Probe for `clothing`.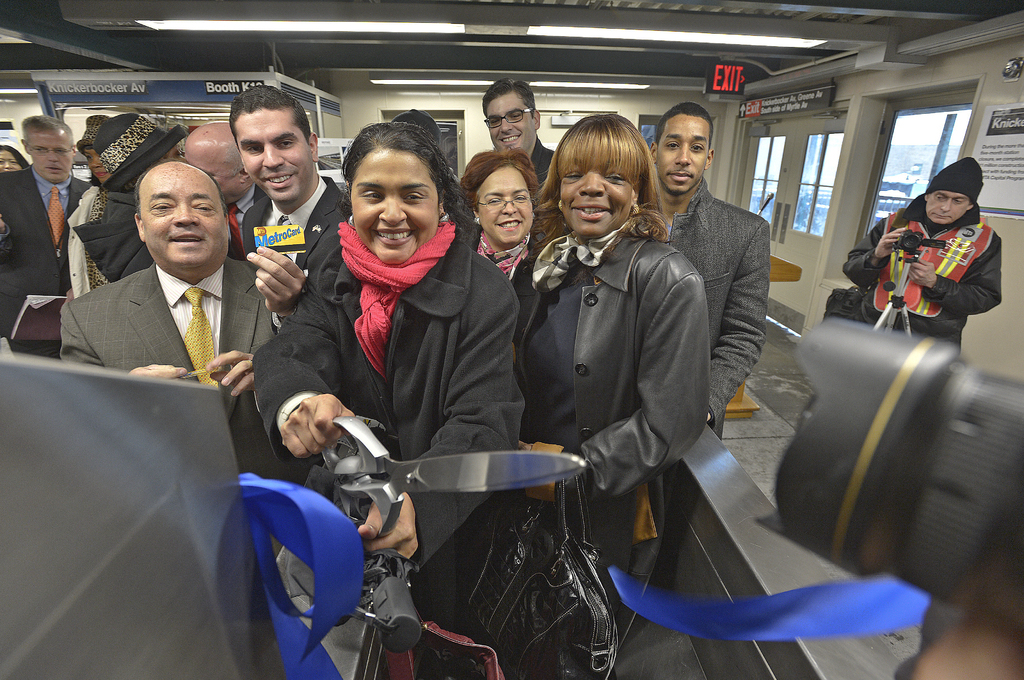
Probe result: left=840, top=214, right=1005, bottom=353.
